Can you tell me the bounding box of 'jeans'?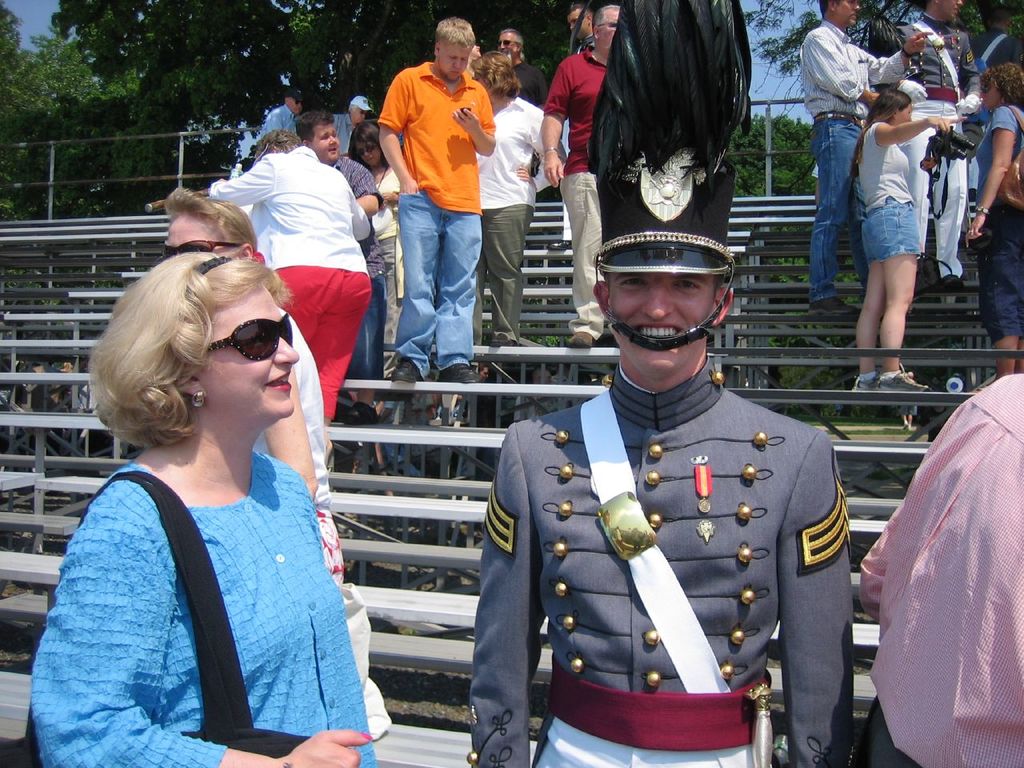
[x1=805, y1=112, x2=855, y2=306].
